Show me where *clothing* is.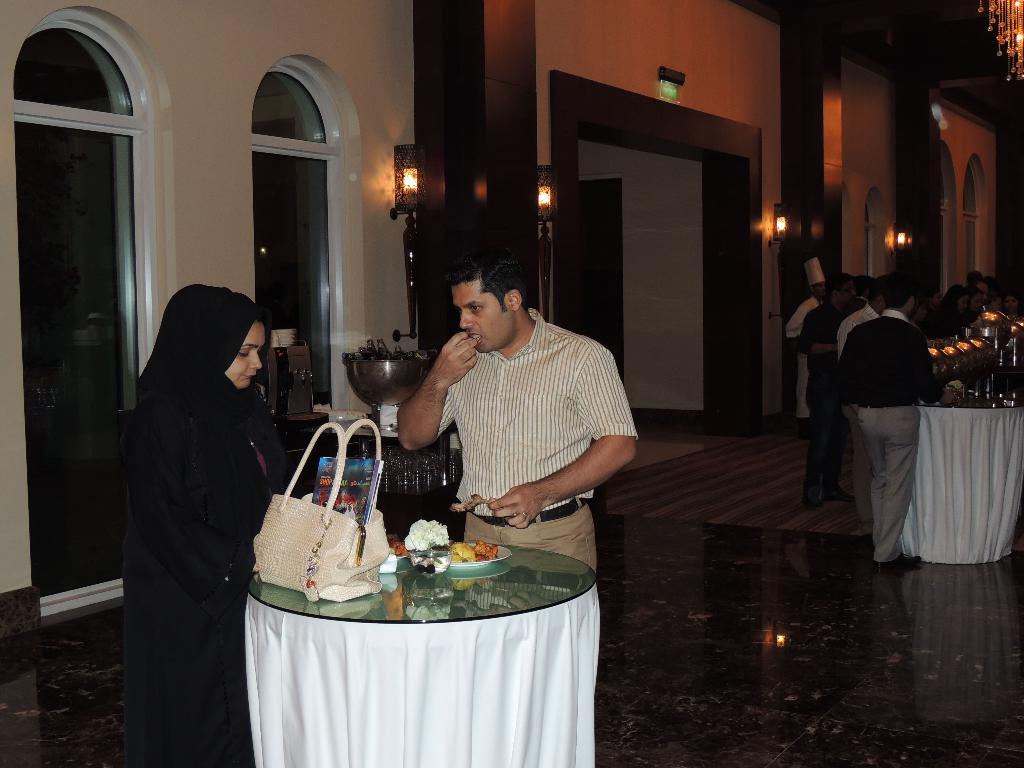
*clothing* is at <region>415, 292, 623, 560</region>.
